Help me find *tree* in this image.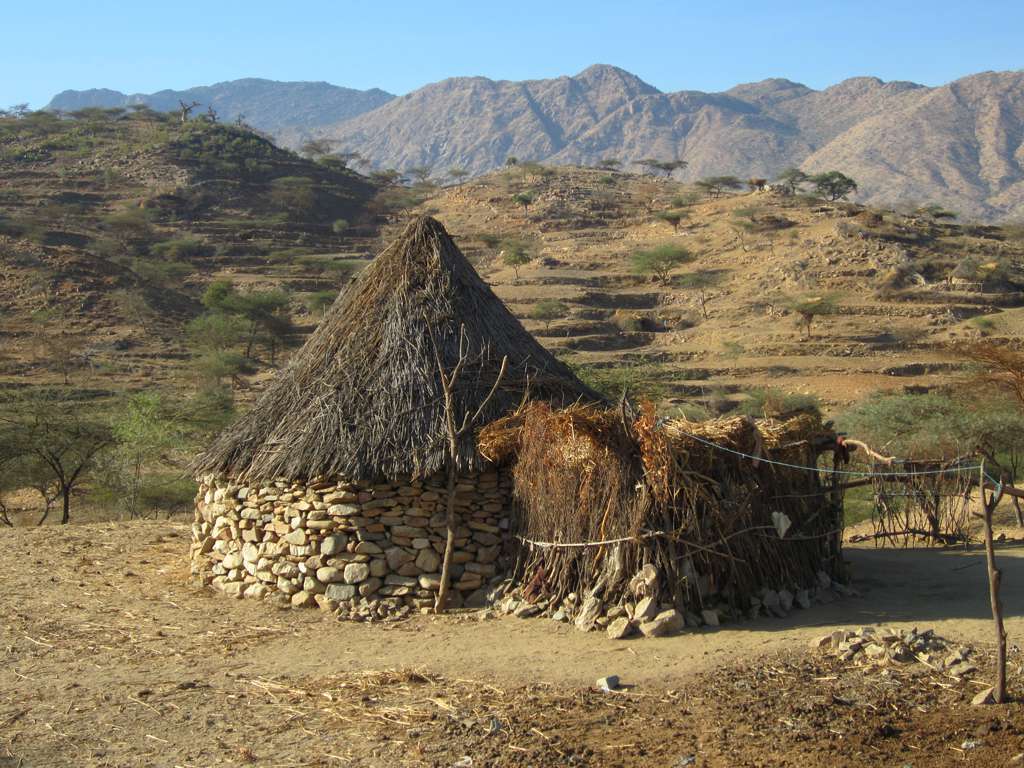
Found it: region(511, 190, 530, 214).
